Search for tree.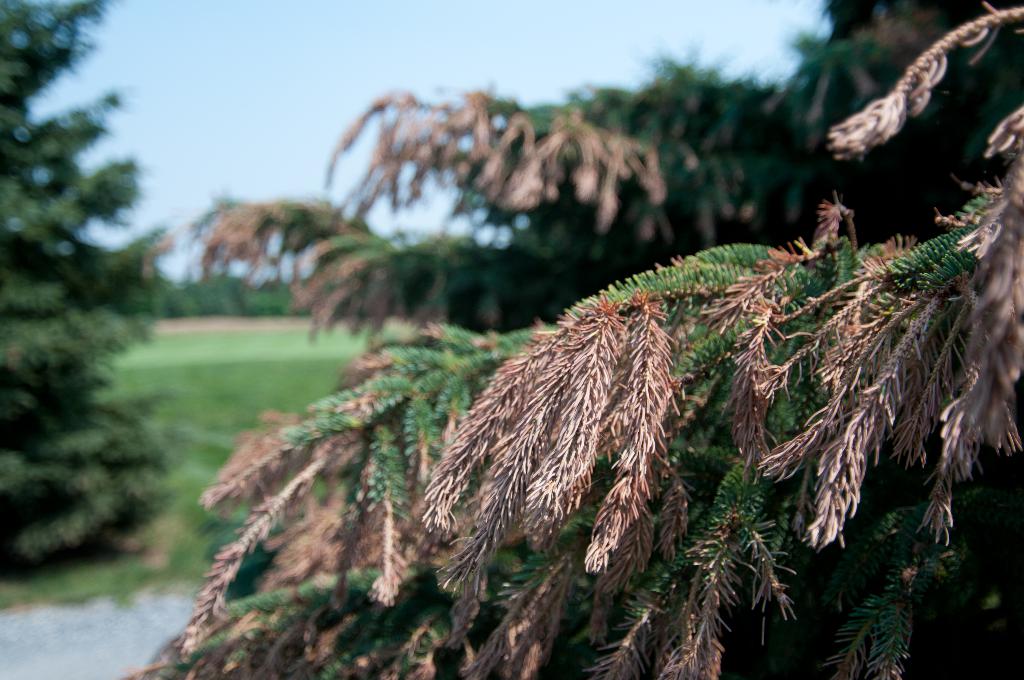
Found at BBox(1, 0, 199, 581).
